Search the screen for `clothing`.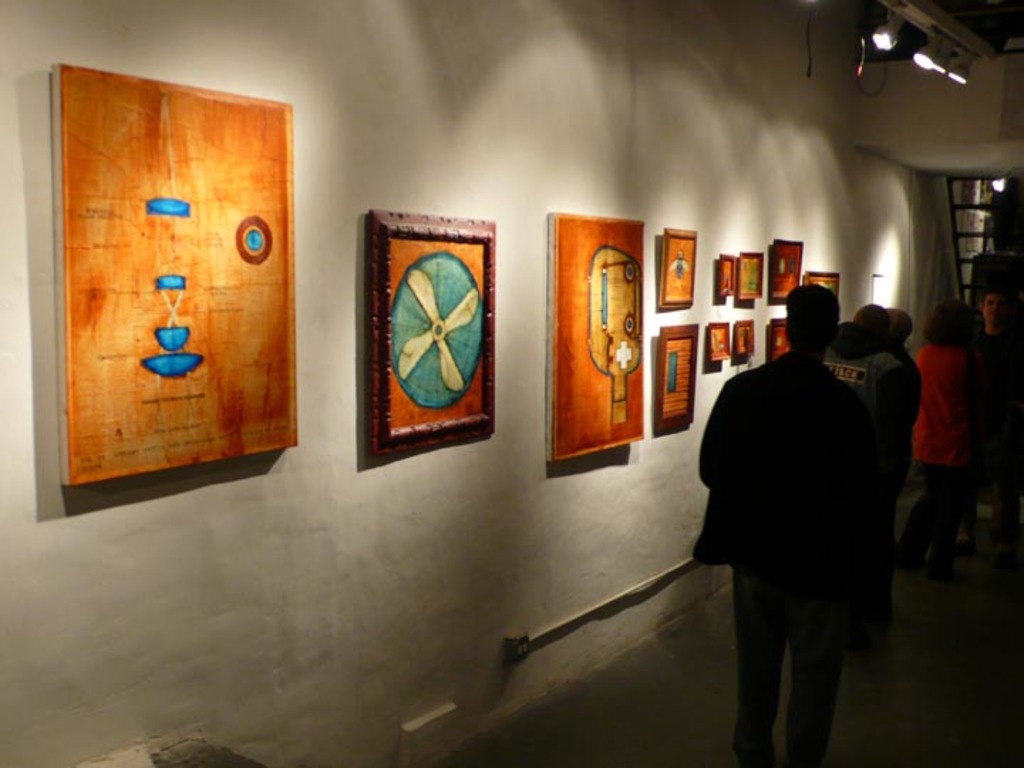
Found at 887,350,914,478.
